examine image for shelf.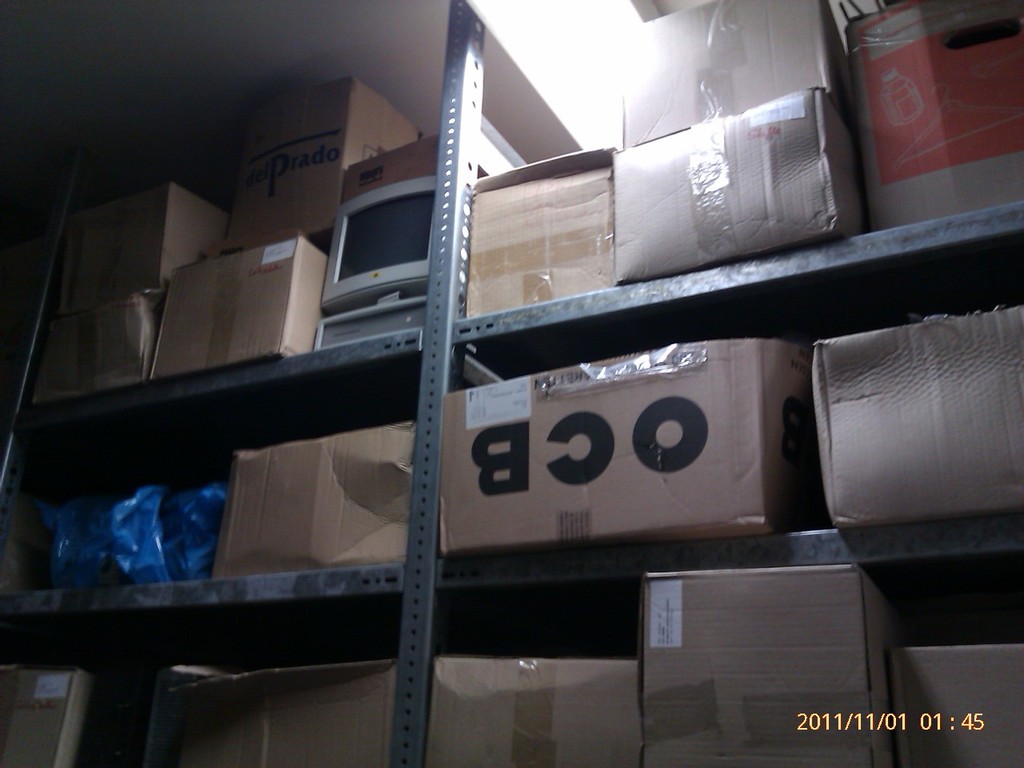
Examination result: l=423, t=203, r=1023, b=596.
